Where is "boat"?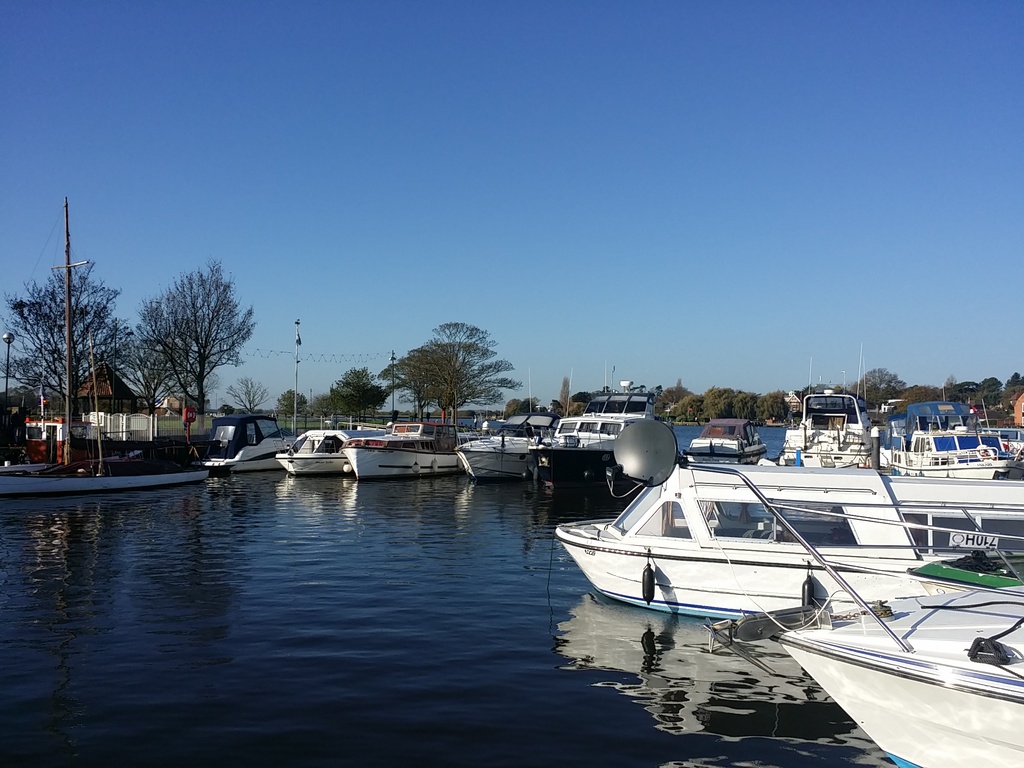
crop(691, 426, 761, 460).
